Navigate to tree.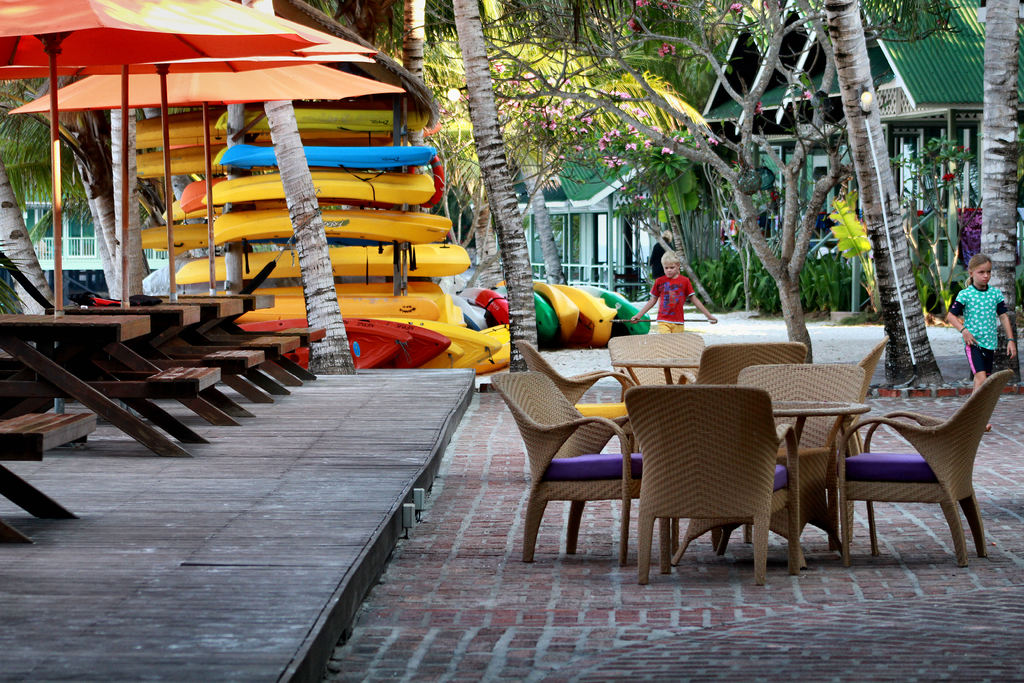
Navigation target: (left=464, top=0, right=779, bottom=246).
